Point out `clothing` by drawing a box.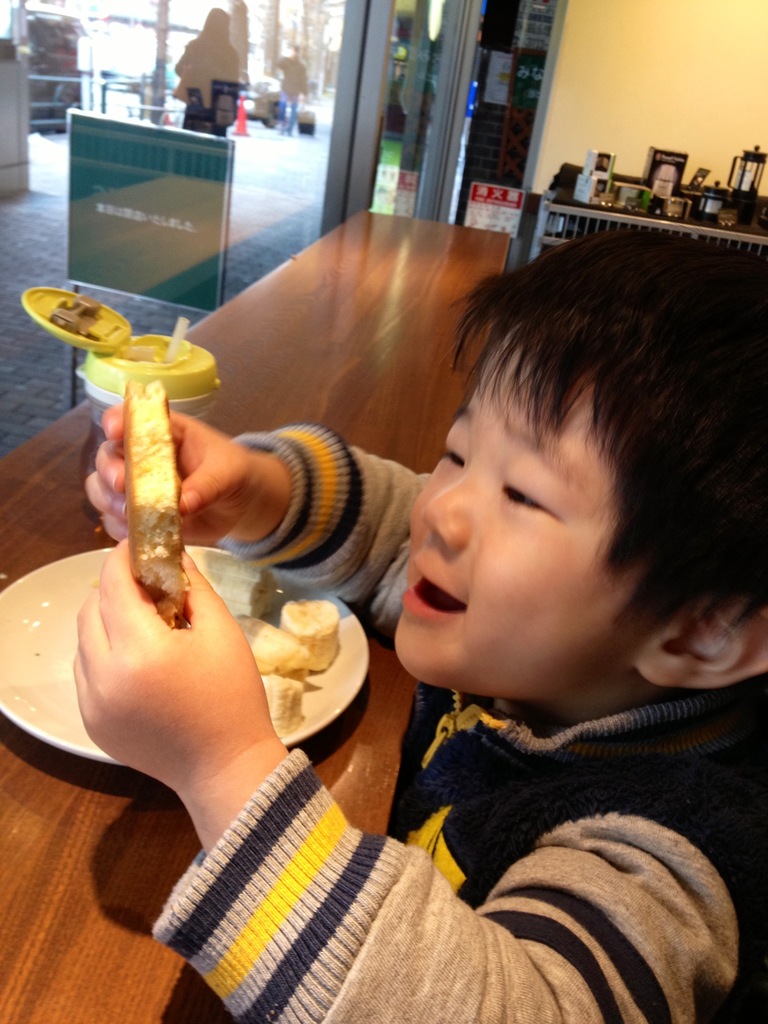
[x1=127, y1=429, x2=767, y2=1023].
